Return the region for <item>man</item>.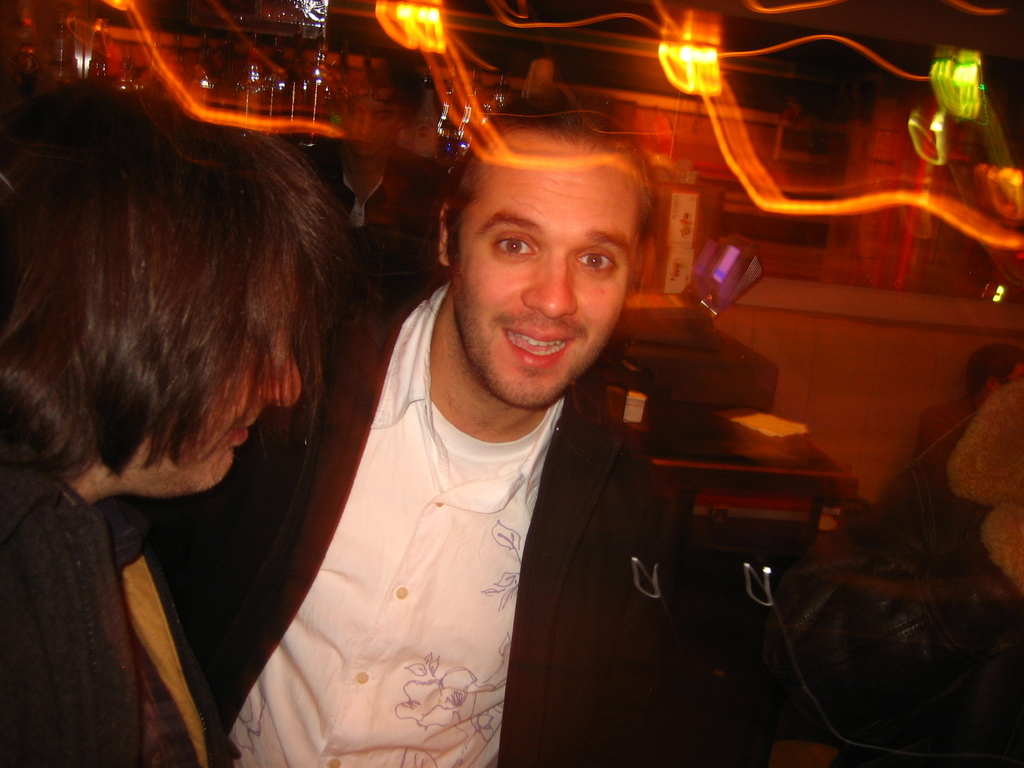
left=0, top=87, right=355, bottom=767.
